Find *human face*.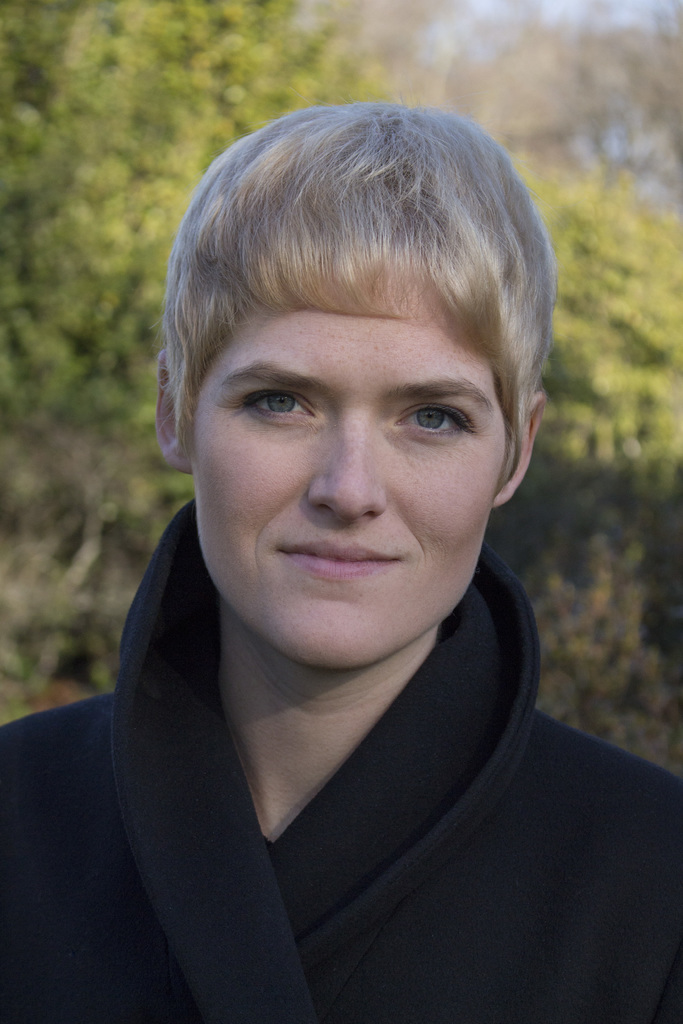
bbox(197, 312, 509, 665).
